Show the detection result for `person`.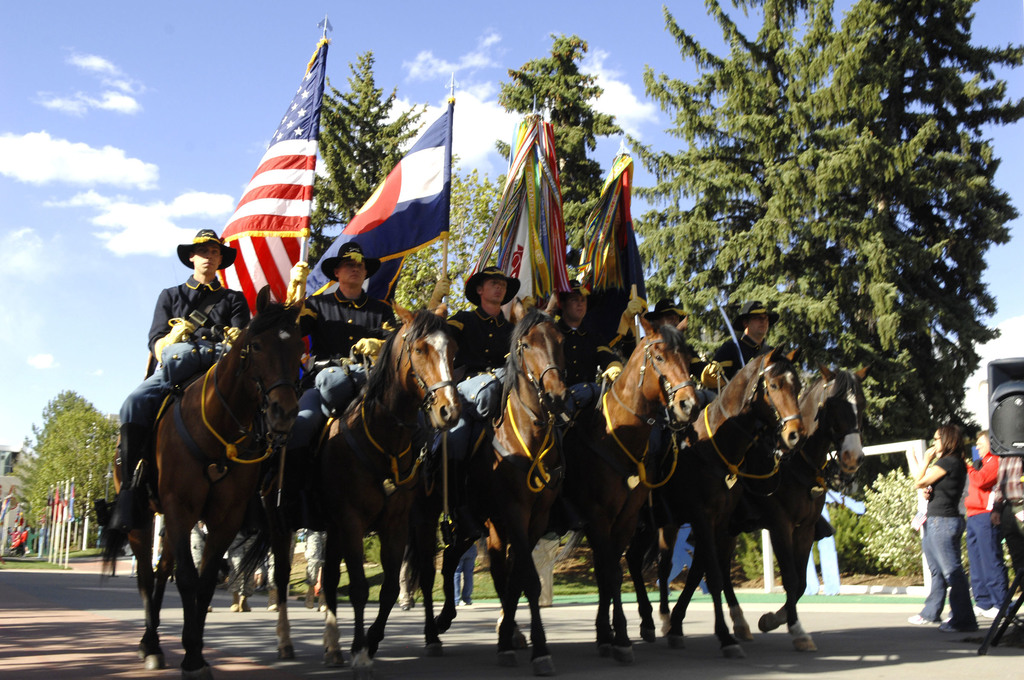
716:302:775:517.
